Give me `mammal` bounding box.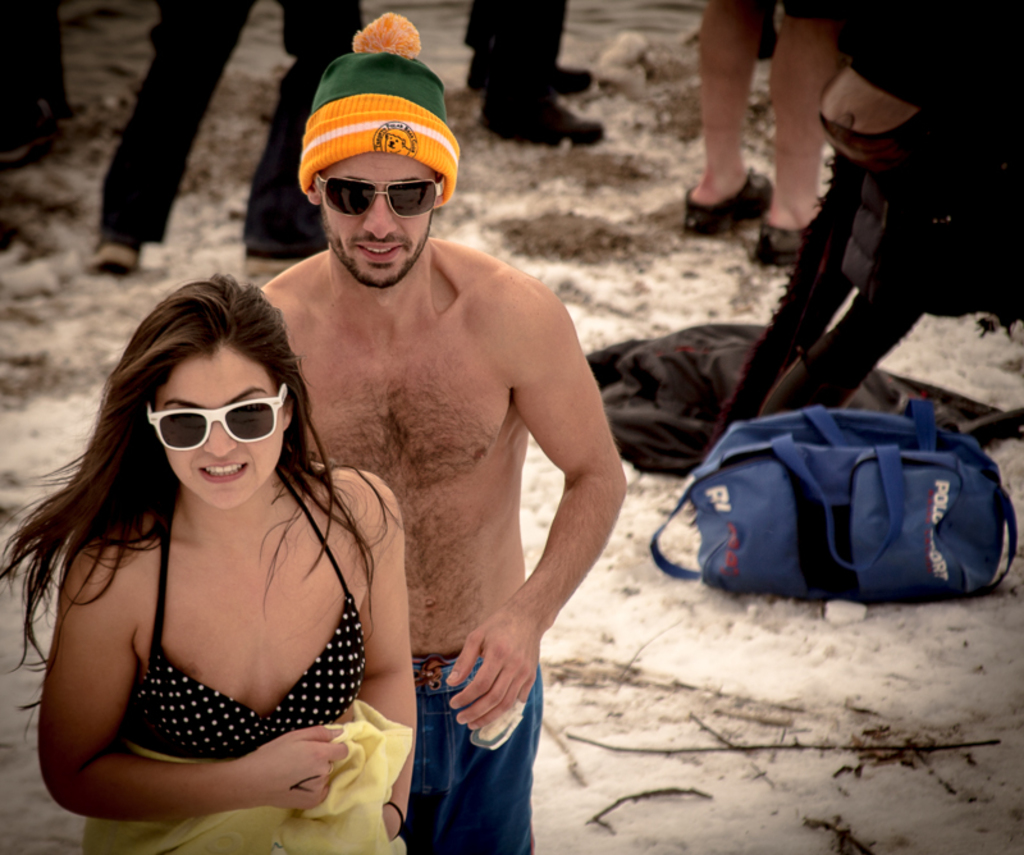
<bbox>463, 0, 600, 145</bbox>.
